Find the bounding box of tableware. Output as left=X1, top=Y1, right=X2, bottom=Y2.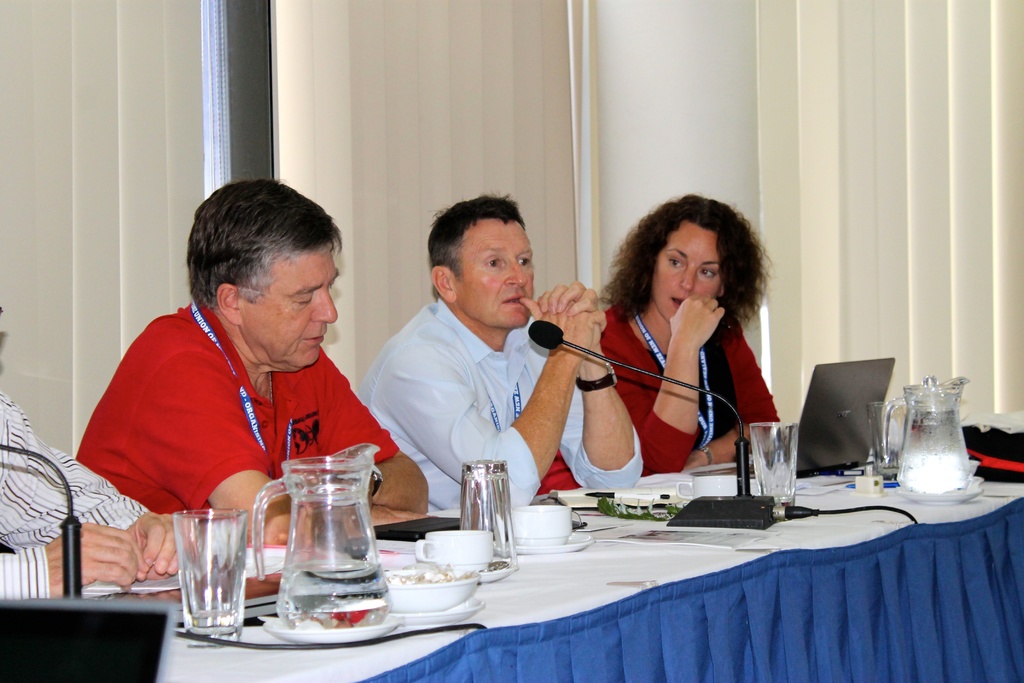
left=477, top=552, right=513, bottom=585.
